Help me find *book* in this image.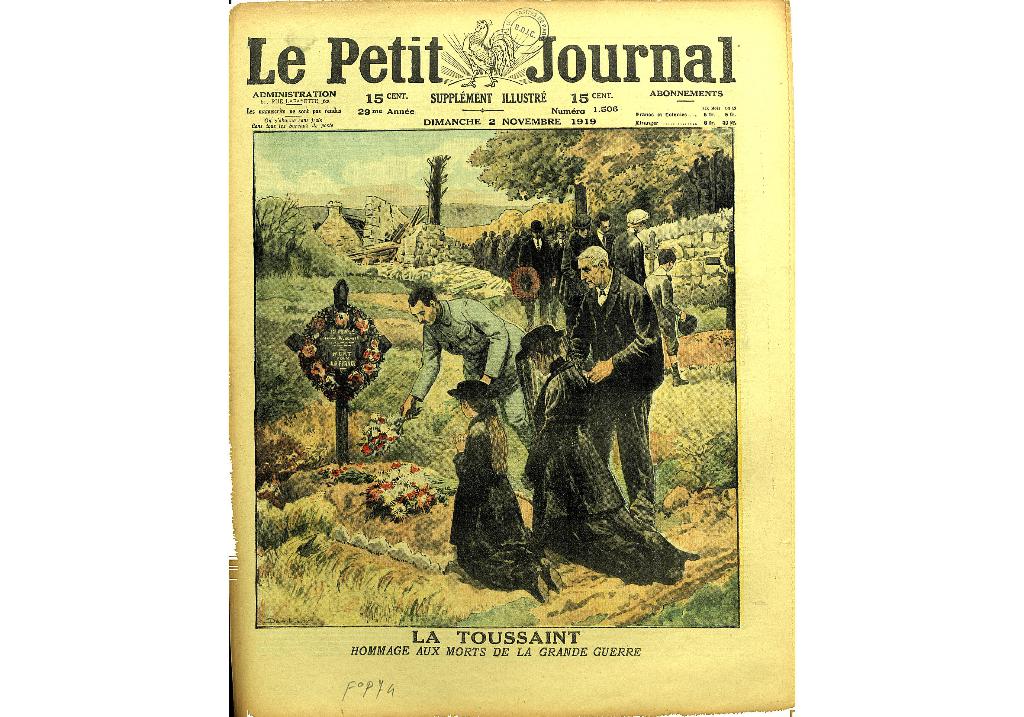
Found it: <region>229, 0, 797, 716</region>.
